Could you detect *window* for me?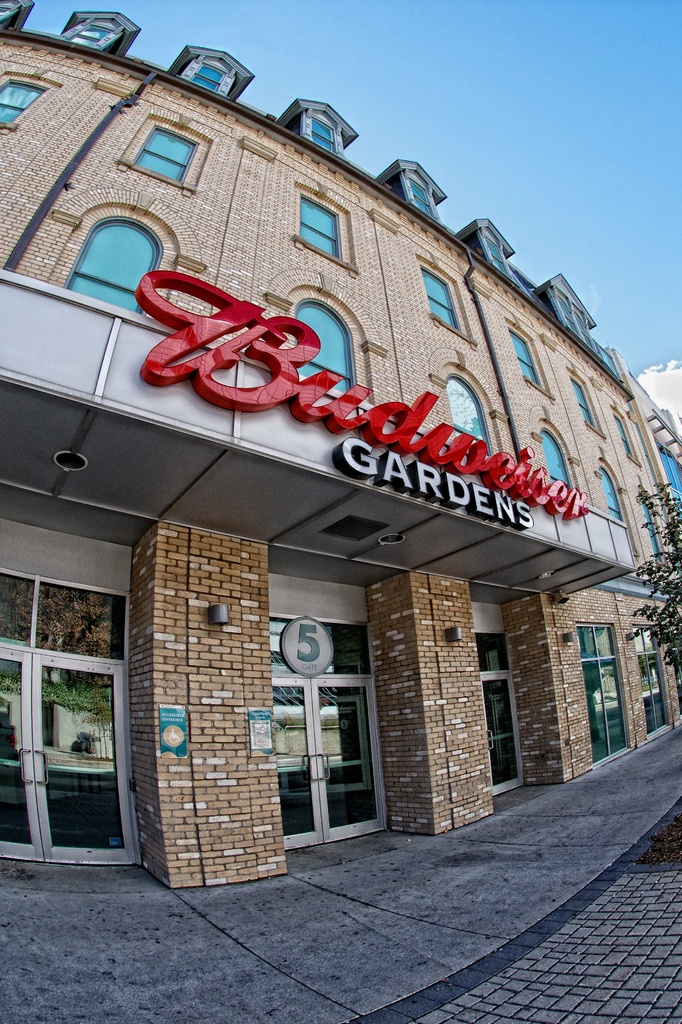
Detection result: <bbox>592, 461, 626, 520</bbox>.
